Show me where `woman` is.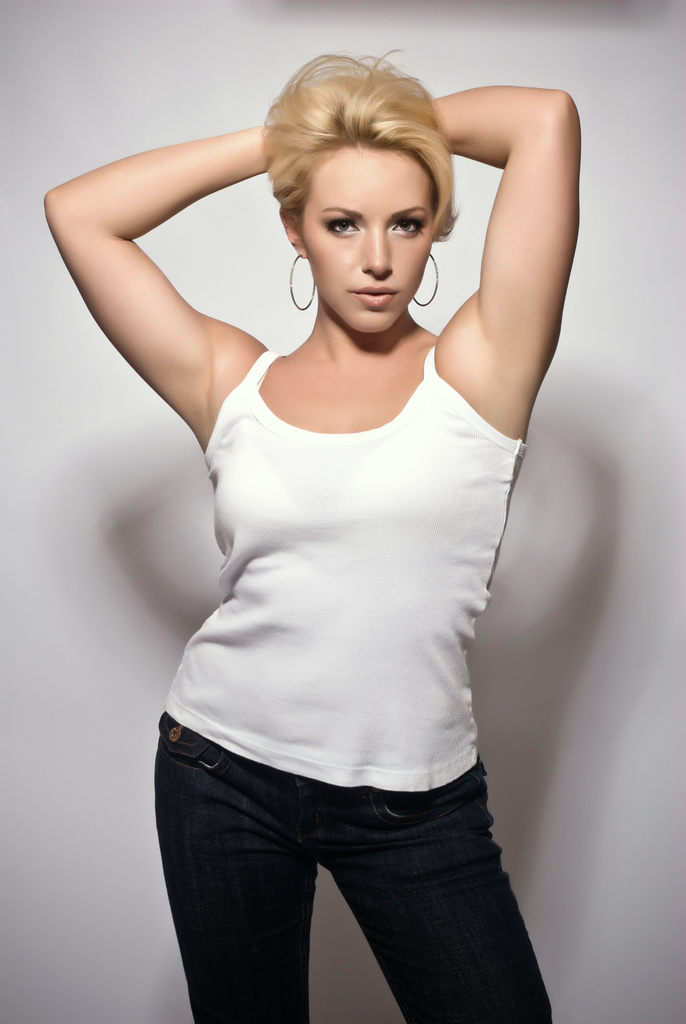
`woman` is at rect(22, 0, 598, 1023).
